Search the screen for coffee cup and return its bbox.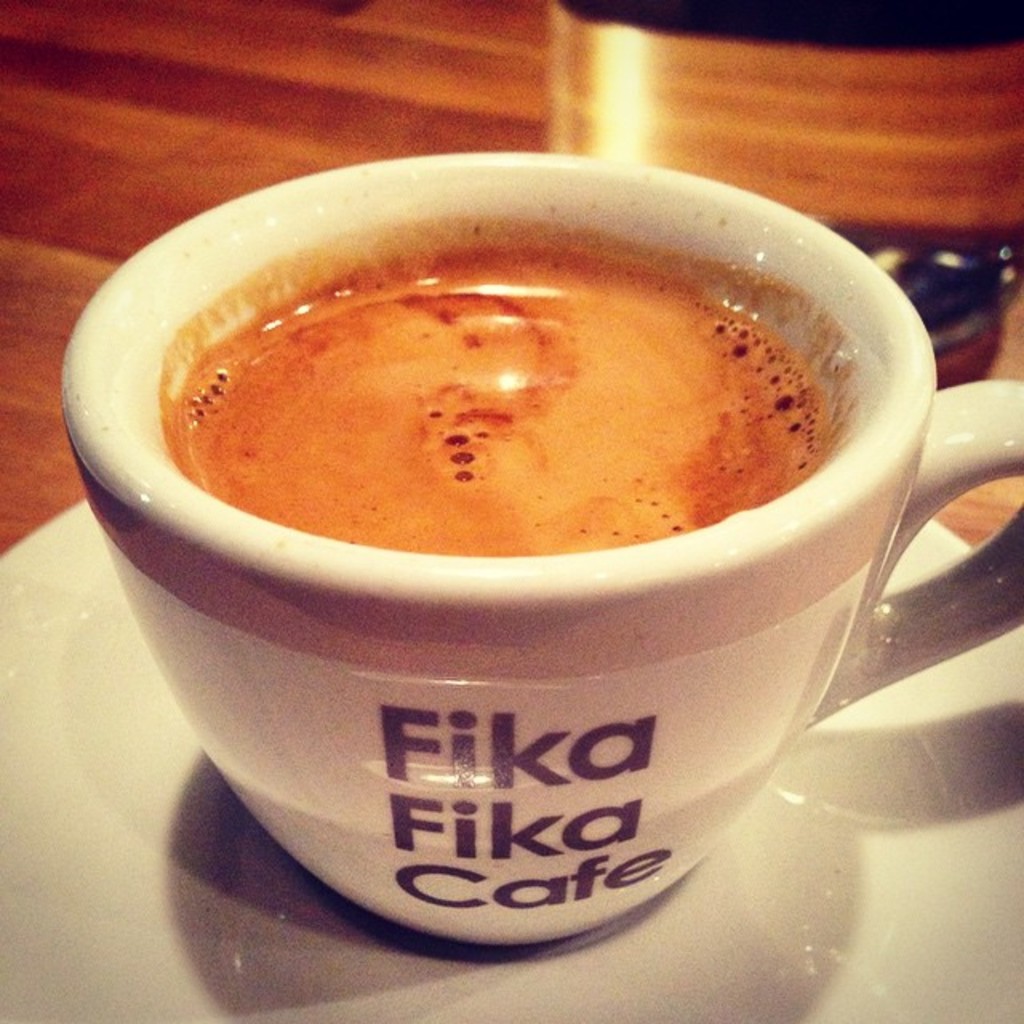
Found: {"x1": 50, "y1": 149, "x2": 1022, "y2": 952}.
